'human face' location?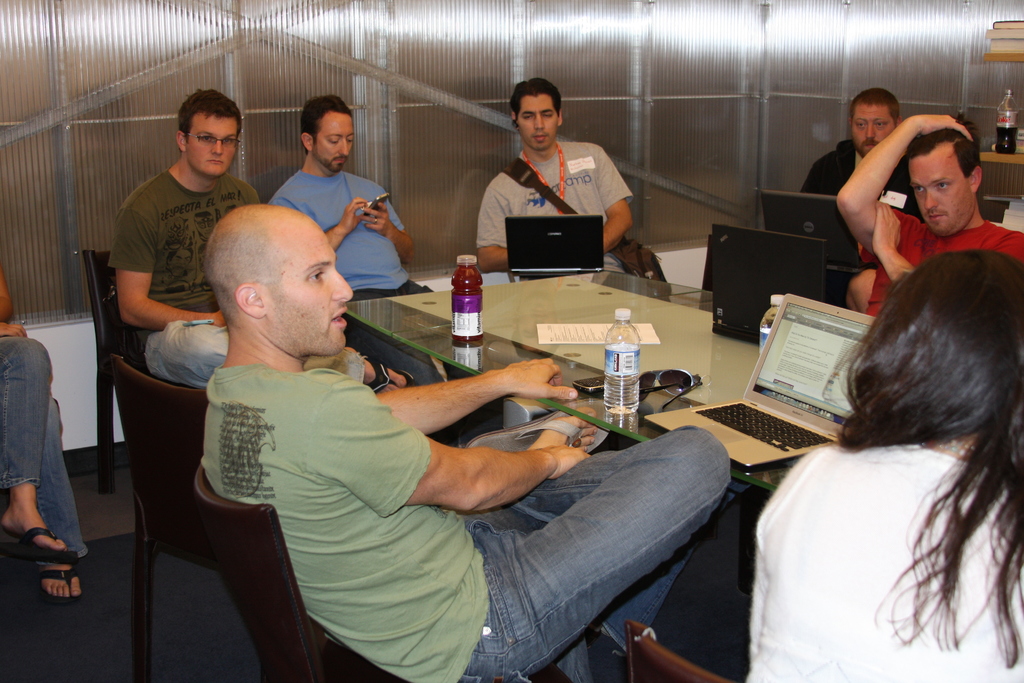
852:106:895:158
